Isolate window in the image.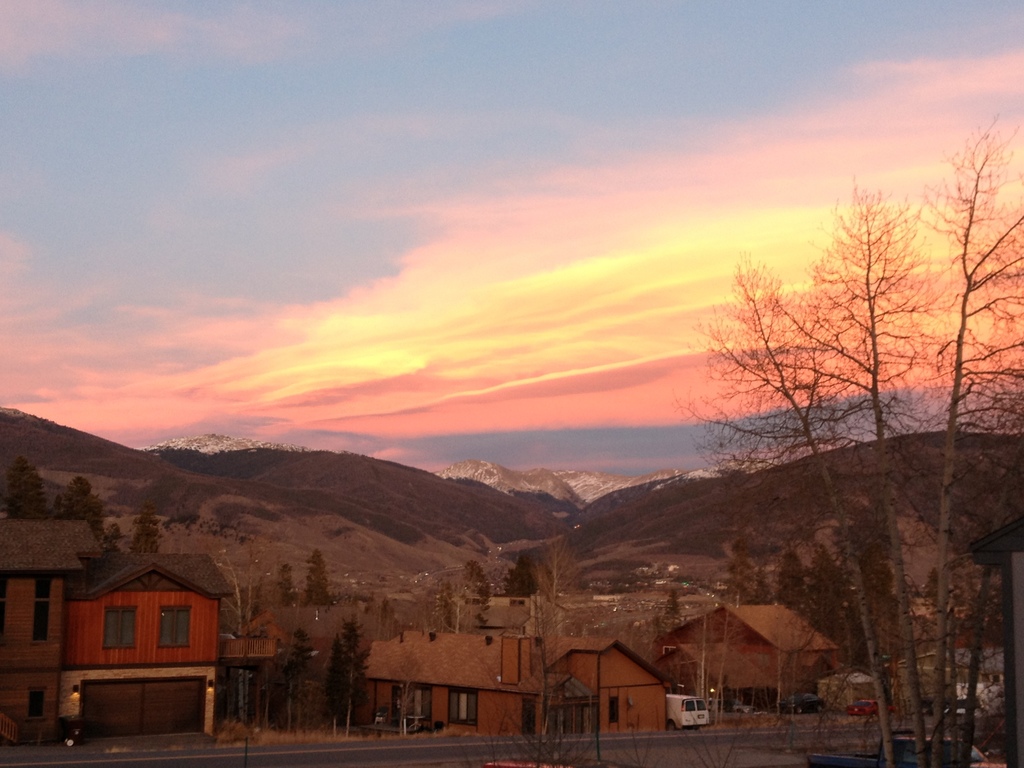
Isolated region: bbox=[28, 691, 45, 715].
